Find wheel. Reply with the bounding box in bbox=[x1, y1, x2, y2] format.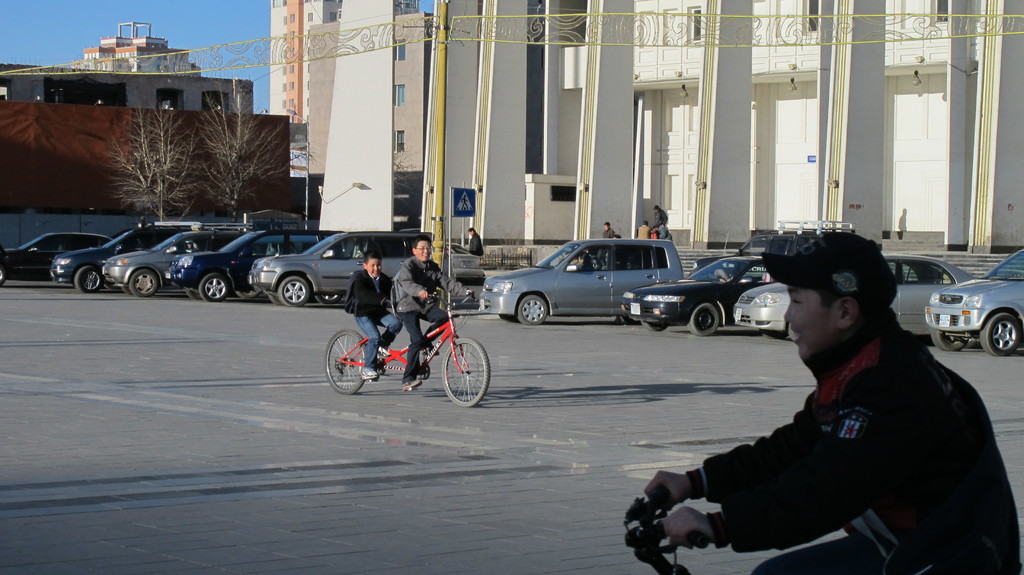
bbox=[316, 294, 337, 305].
